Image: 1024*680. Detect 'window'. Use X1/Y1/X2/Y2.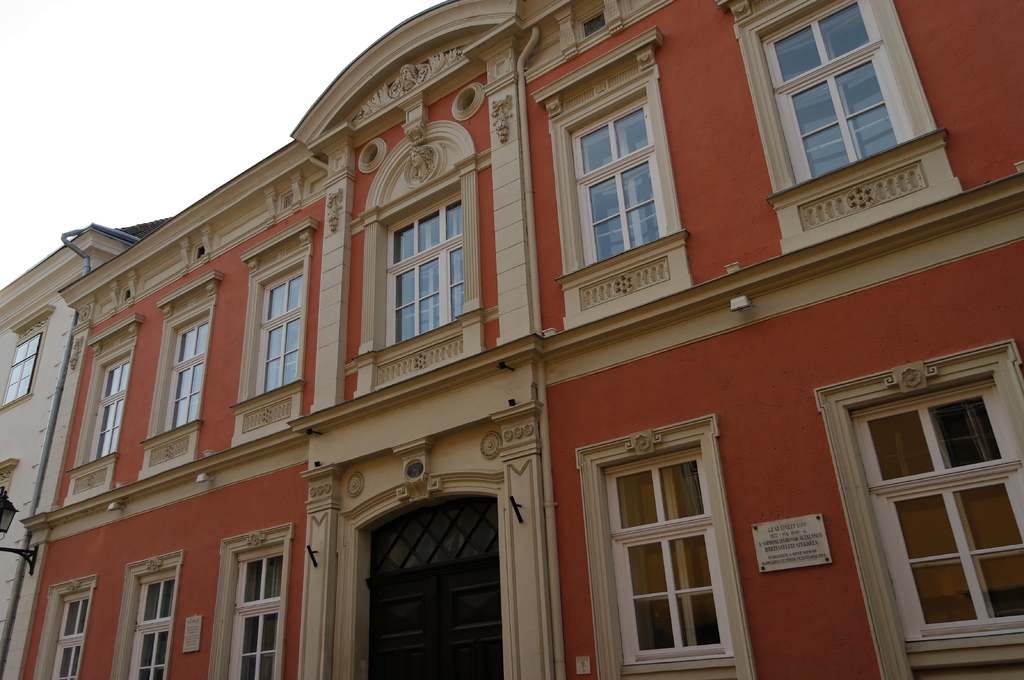
211/519/293/679.
